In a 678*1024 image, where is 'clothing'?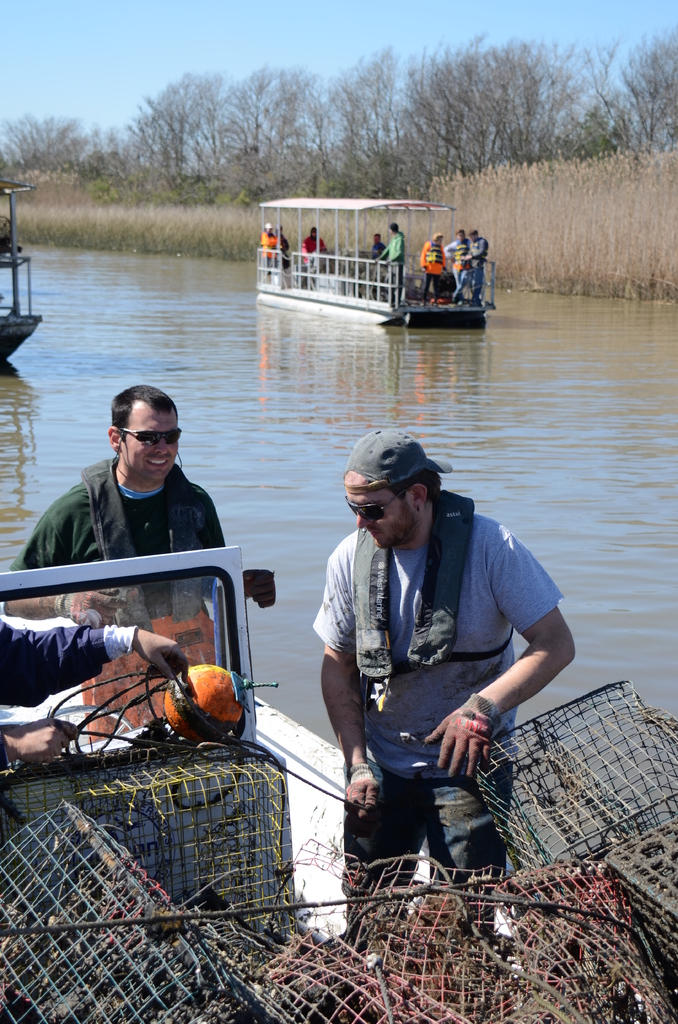
Rect(377, 230, 405, 282).
